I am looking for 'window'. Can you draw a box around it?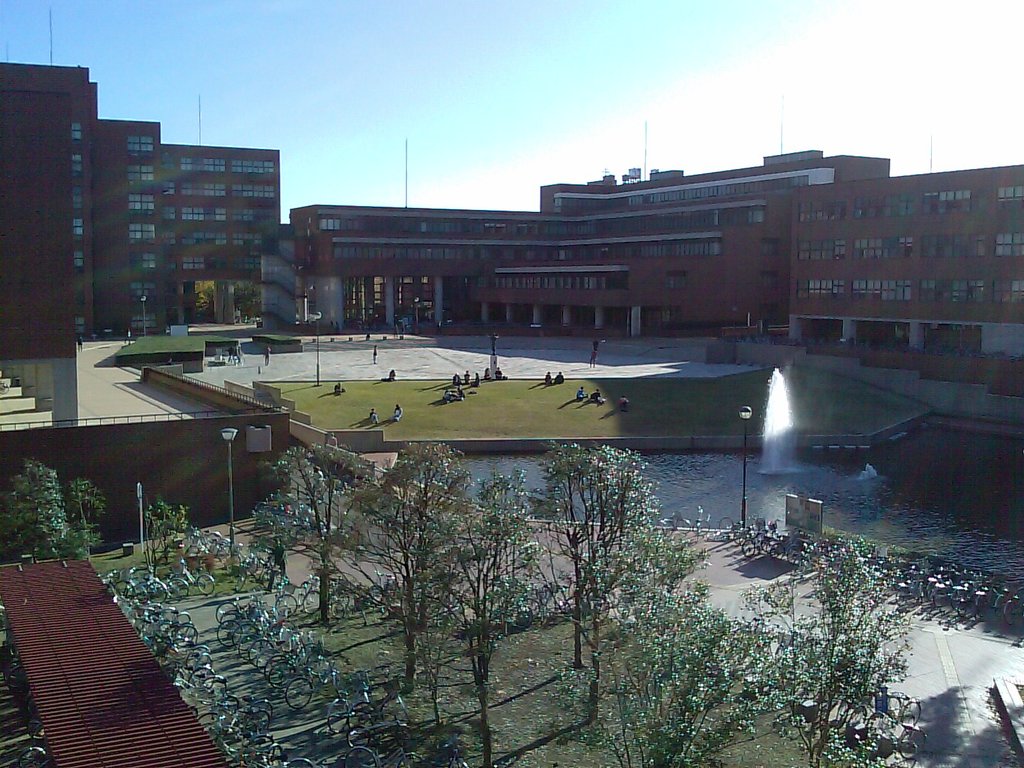
Sure, the bounding box is (923, 233, 982, 257).
